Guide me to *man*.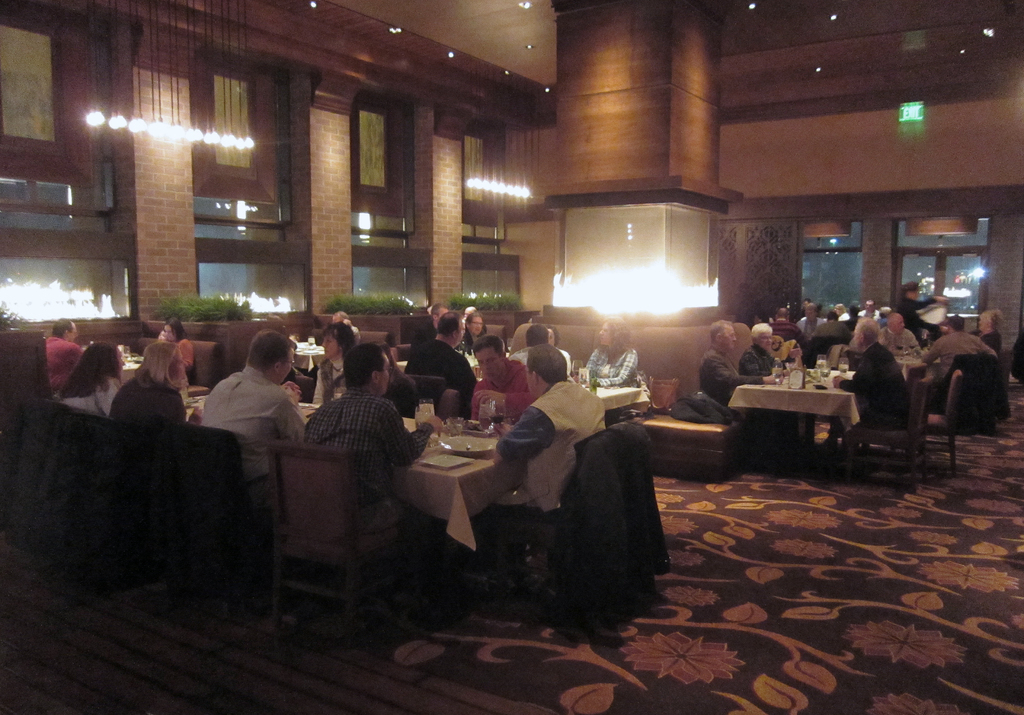
Guidance: bbox=(694, 323, 770, 405).
